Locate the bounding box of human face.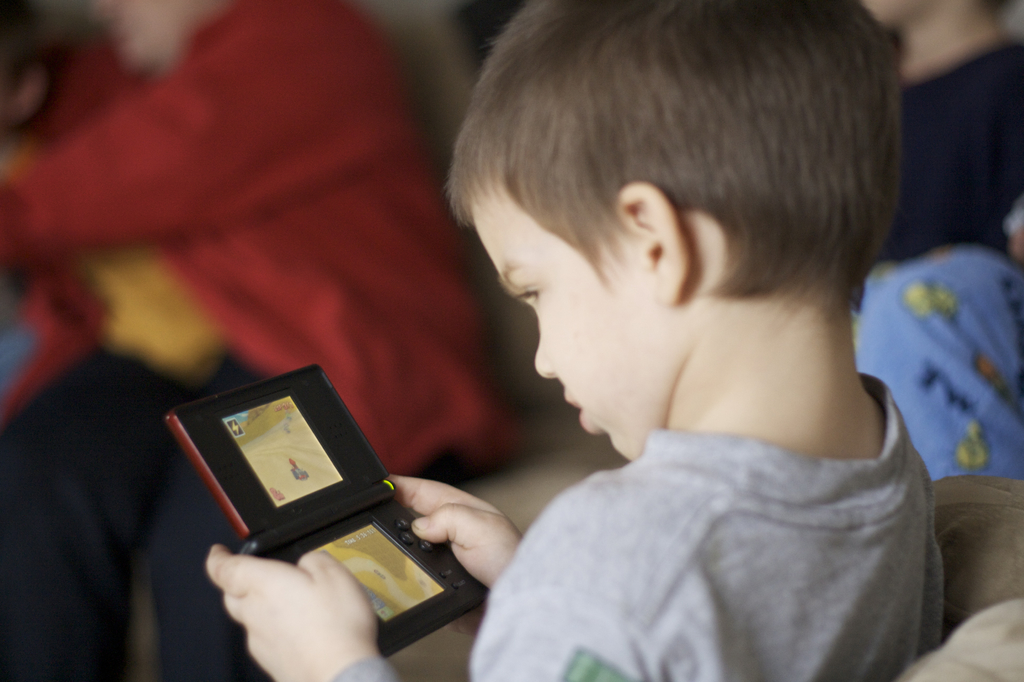
Bounding box: bbox(470, 207, 664, 464).
